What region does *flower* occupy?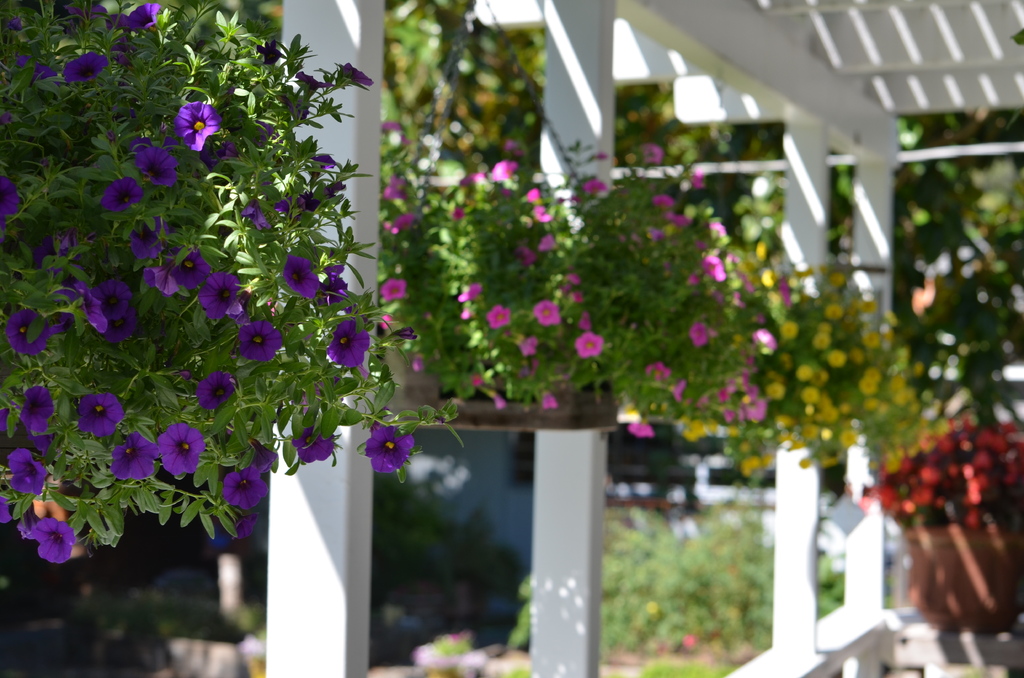
crop(30, 236, 59, 268).
